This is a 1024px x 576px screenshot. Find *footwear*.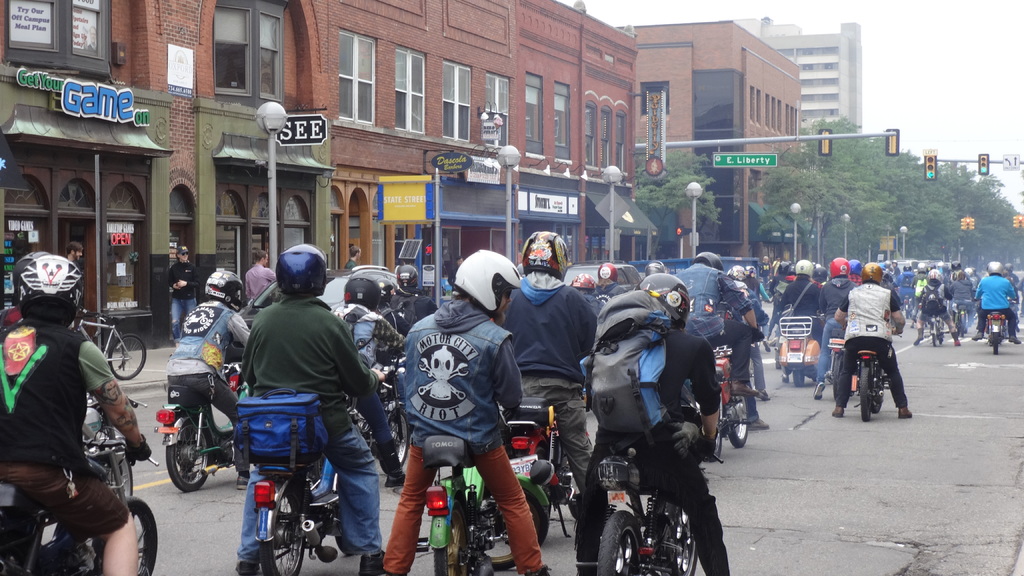
Bounding box: (left=975, top=330, right=984, bottom=341).
